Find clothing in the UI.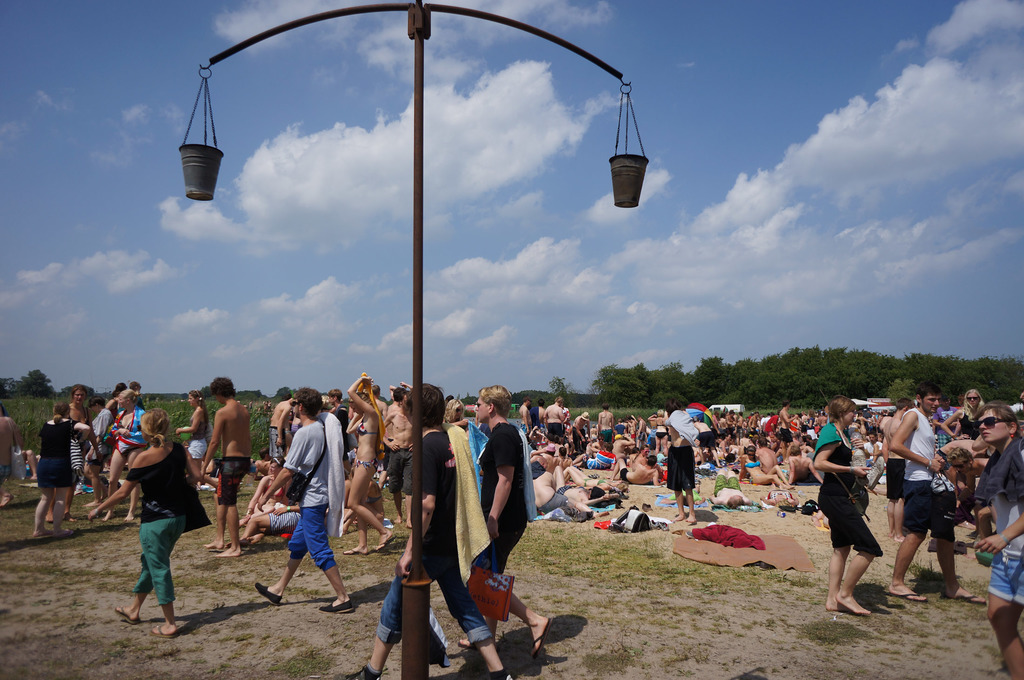
UI element at select_region(282, 418, 331, 508).
